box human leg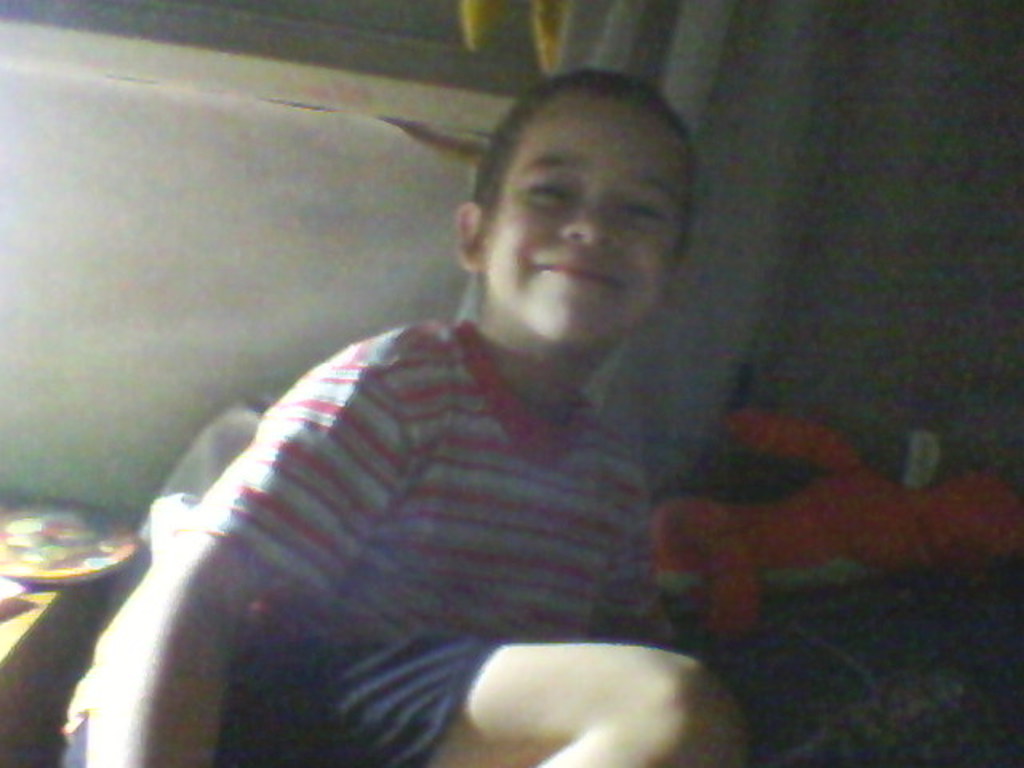
x1=304 y1=632 x2=746 y2=766
